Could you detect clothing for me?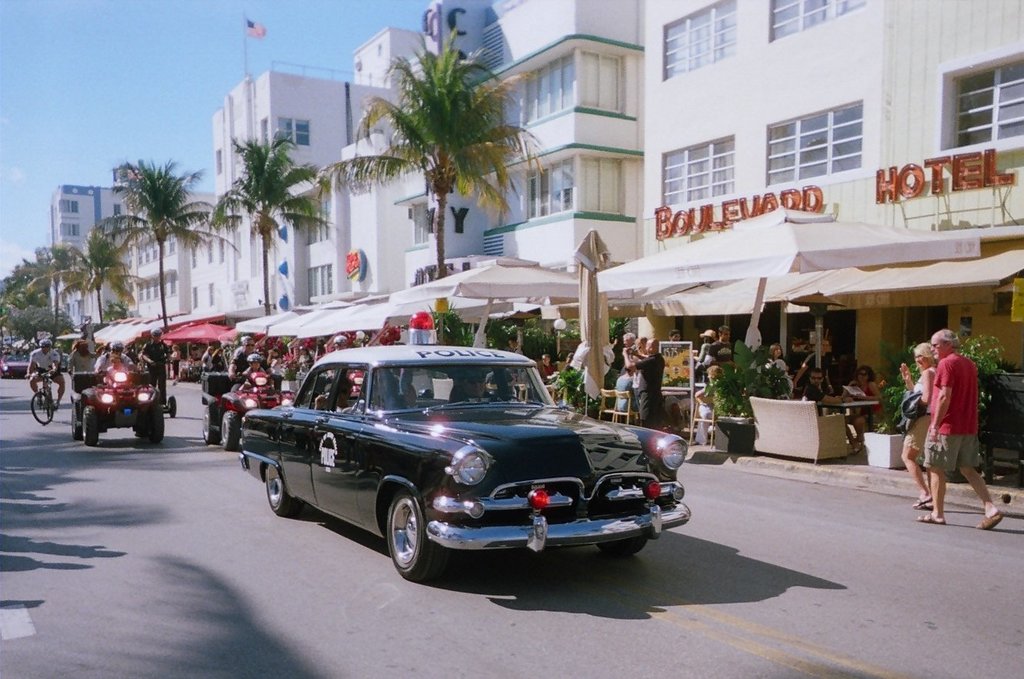
Detection result: [x1=99, y1=350, x2=132, y2=384].
